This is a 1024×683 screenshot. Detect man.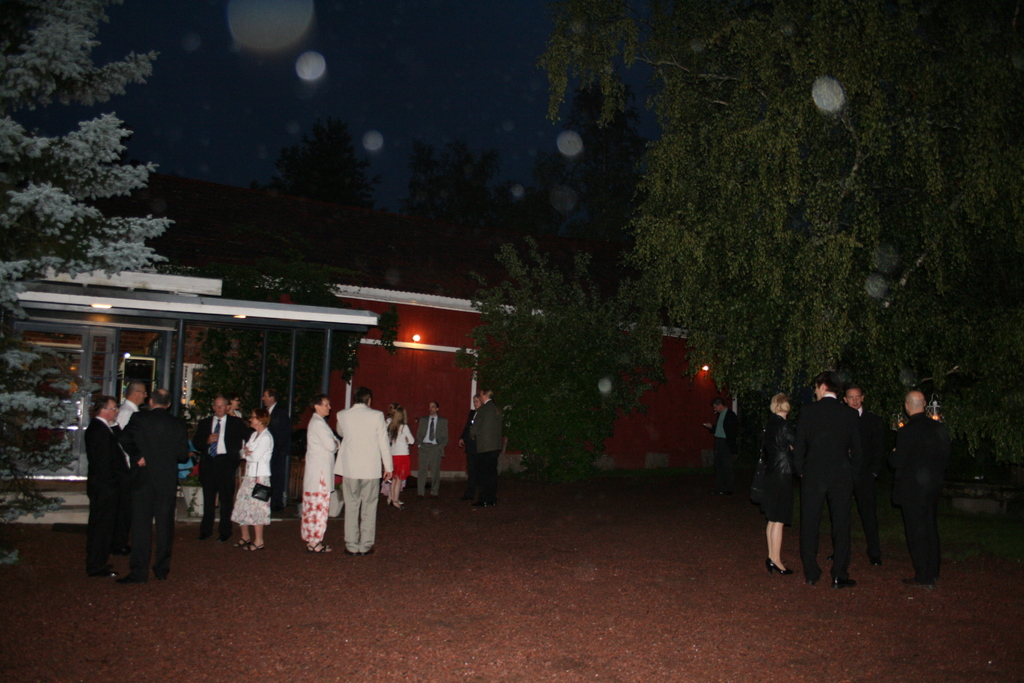
(257, 388, 283, 492).
